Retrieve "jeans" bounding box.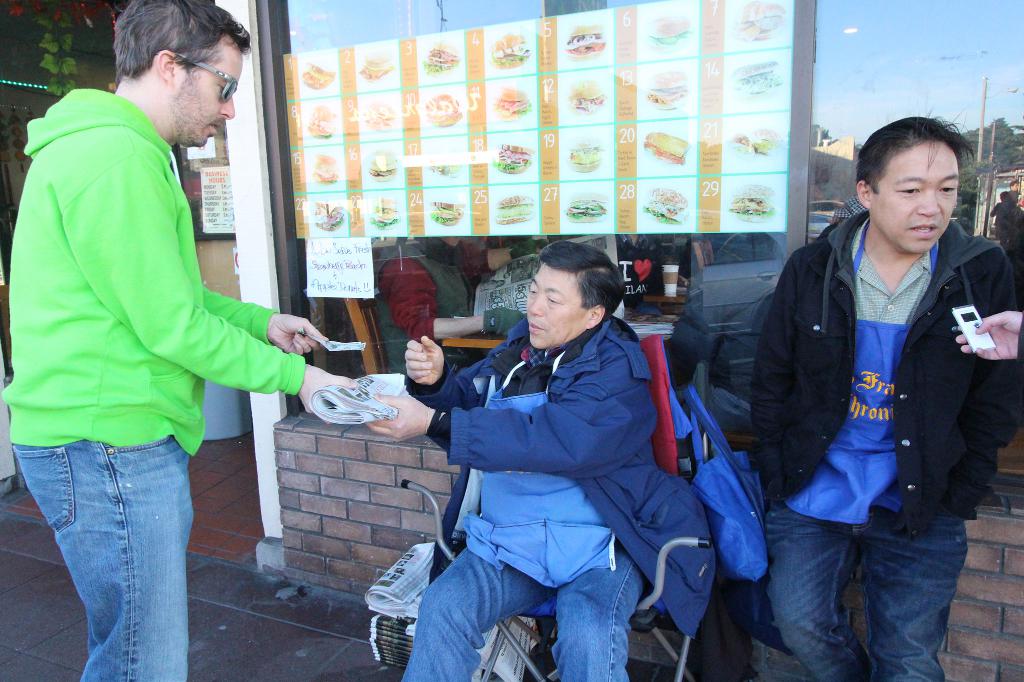
Bounding box: detection(12, 439, 190, 681).
